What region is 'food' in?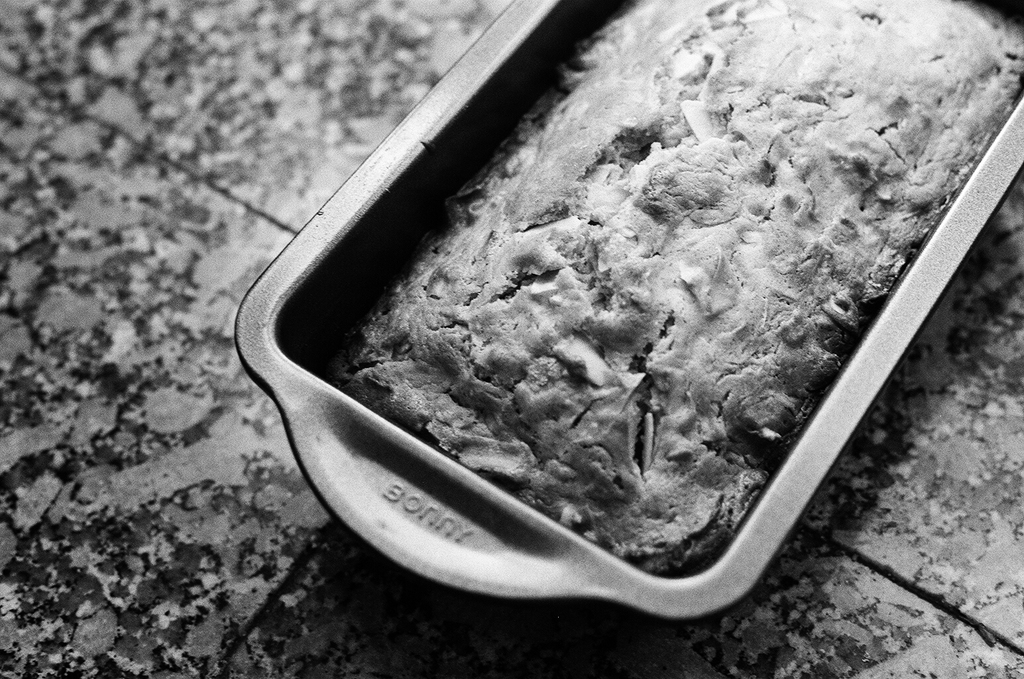
box=[339, 0, 1023, 574].
